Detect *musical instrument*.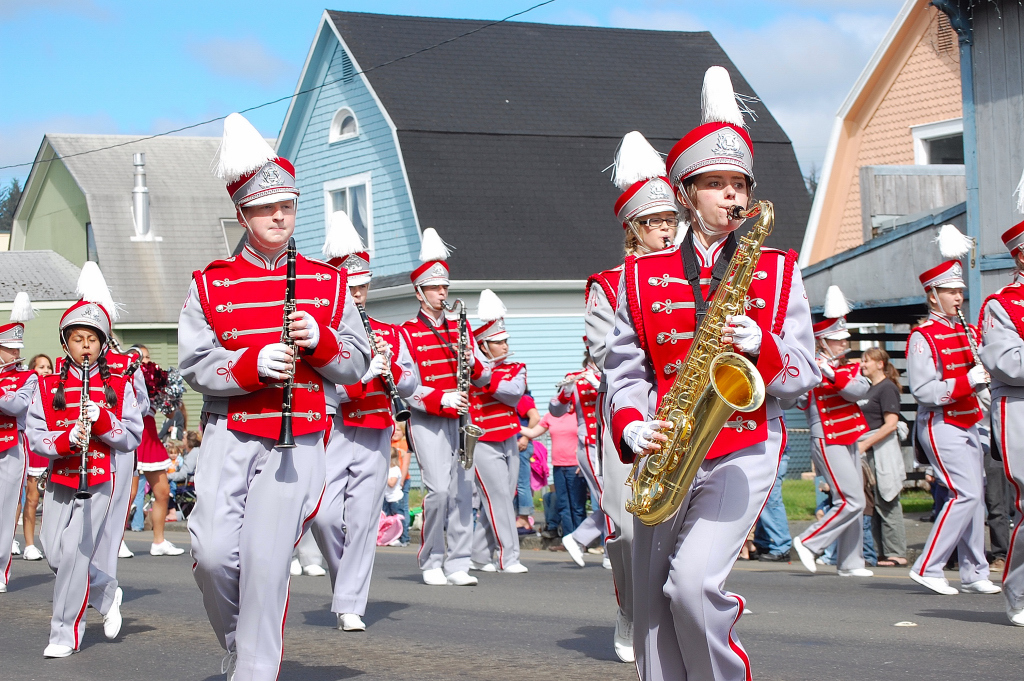
Detected at rect(610, 202, 783, 529).
